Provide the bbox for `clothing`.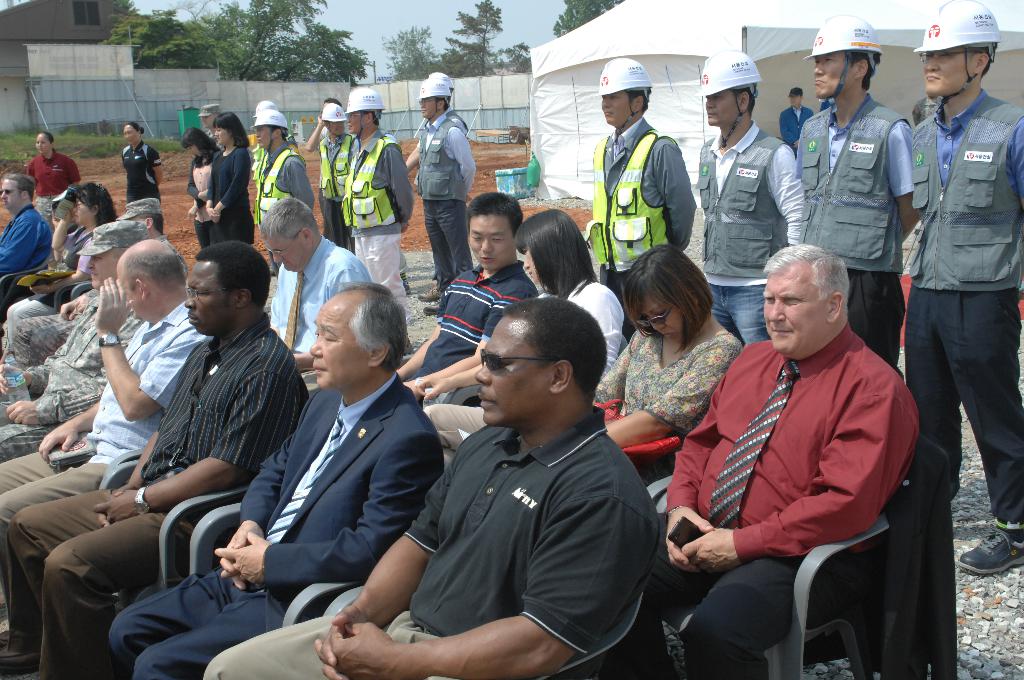
bbox(401, 259, 535, 404).
